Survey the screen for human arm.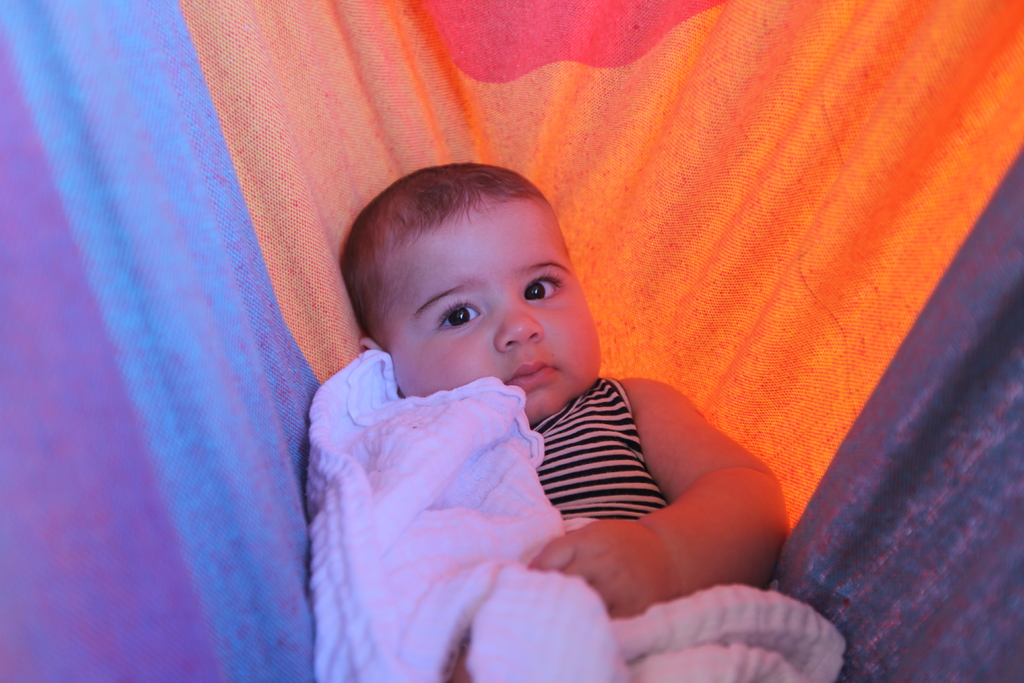
Survey found: <bbox>513, 365, 826, 604</bbox>.
